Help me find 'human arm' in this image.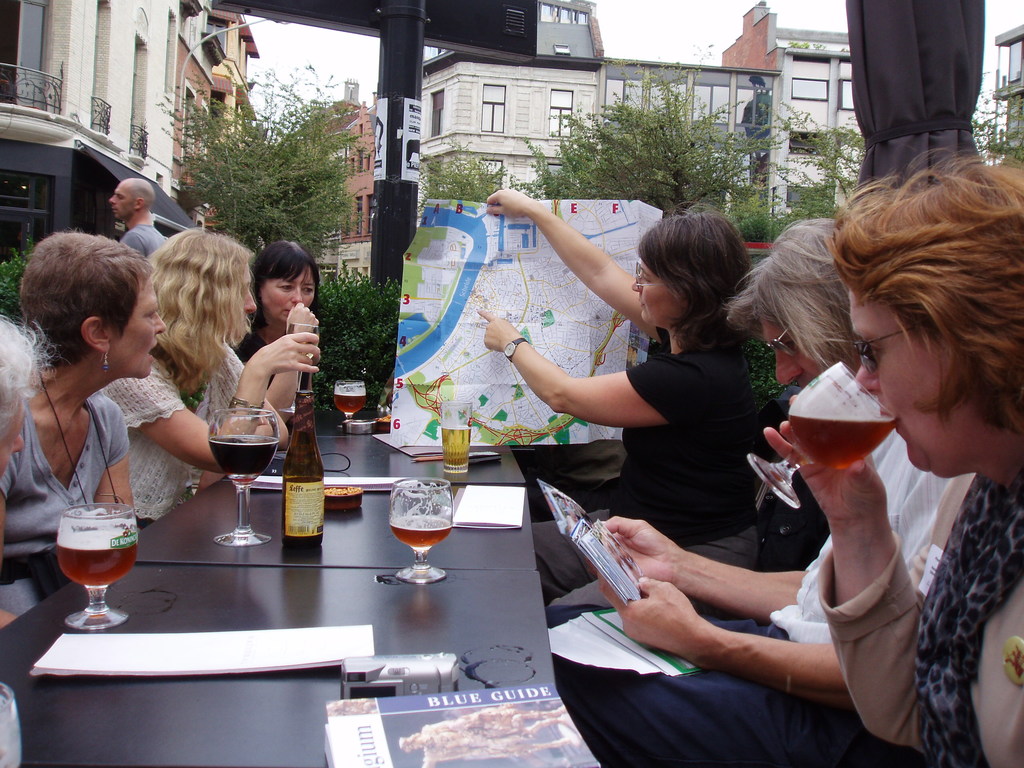
Found it: <bbox>762, 392, 931, 753</bbox>.
